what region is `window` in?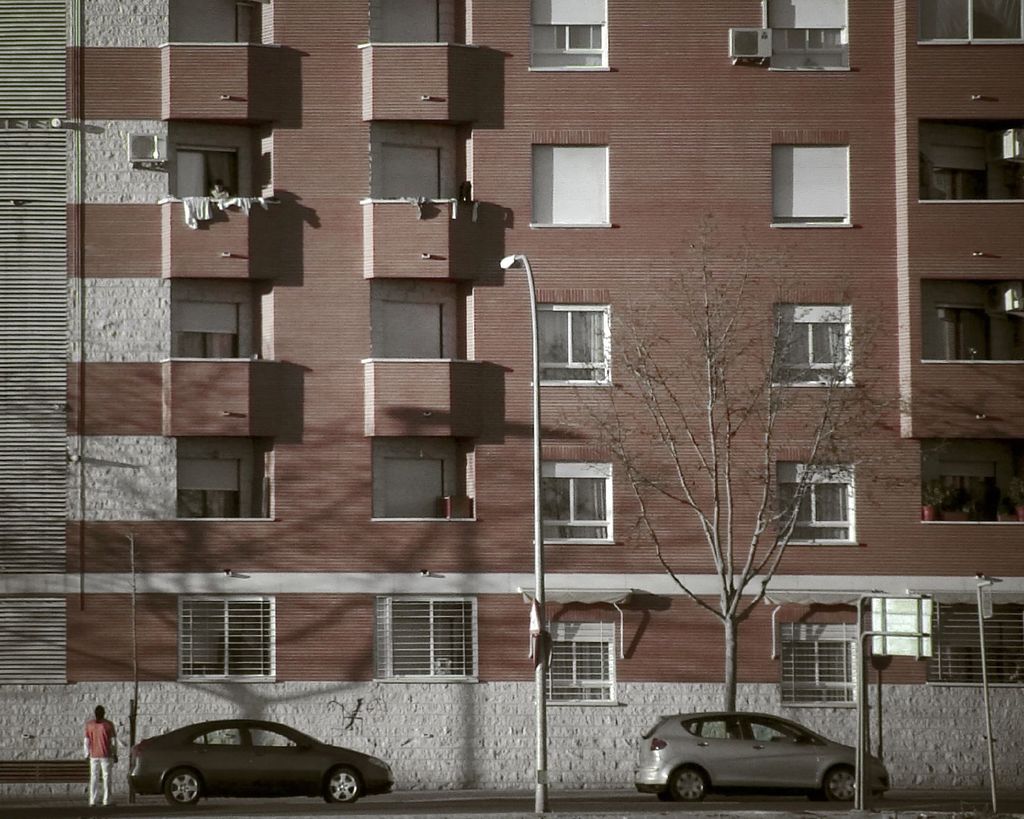
778:457:860:544.
